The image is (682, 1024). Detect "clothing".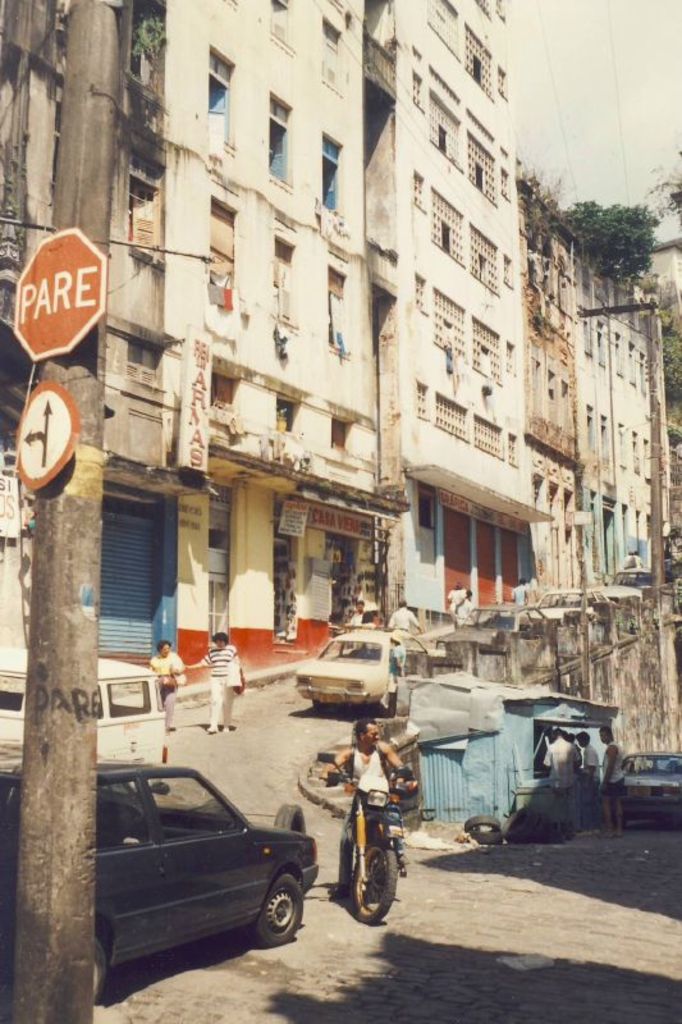
Detection: box=[335, 744, 407, 893].
